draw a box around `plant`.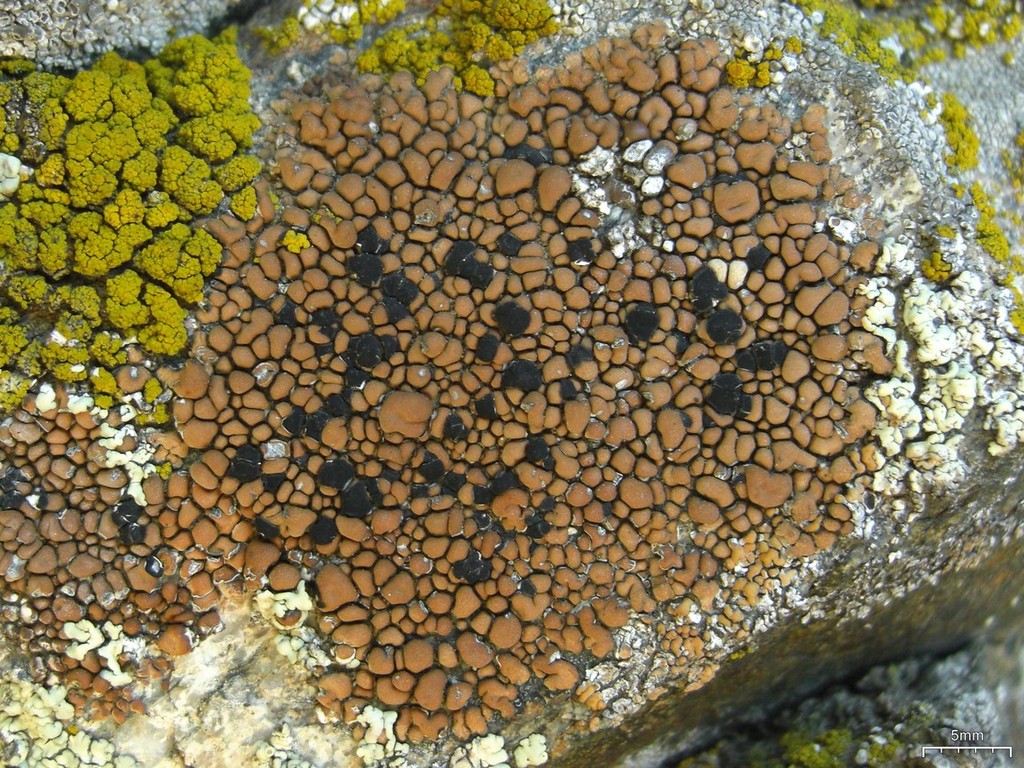
{"left": 462, "top": 65, "right": 494, "bottom": 97}.
